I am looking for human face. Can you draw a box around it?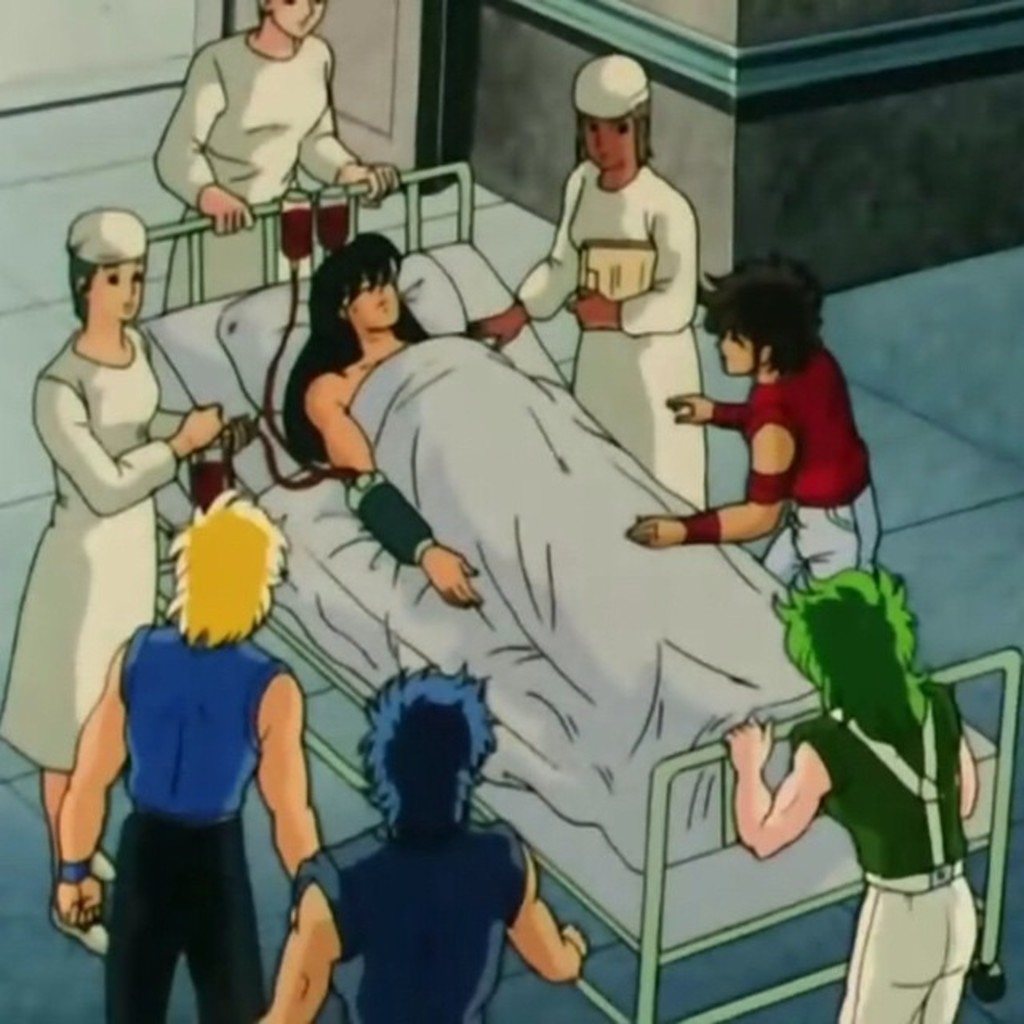
Sure, the bounding box is rect(269, 0, 328, 40).
